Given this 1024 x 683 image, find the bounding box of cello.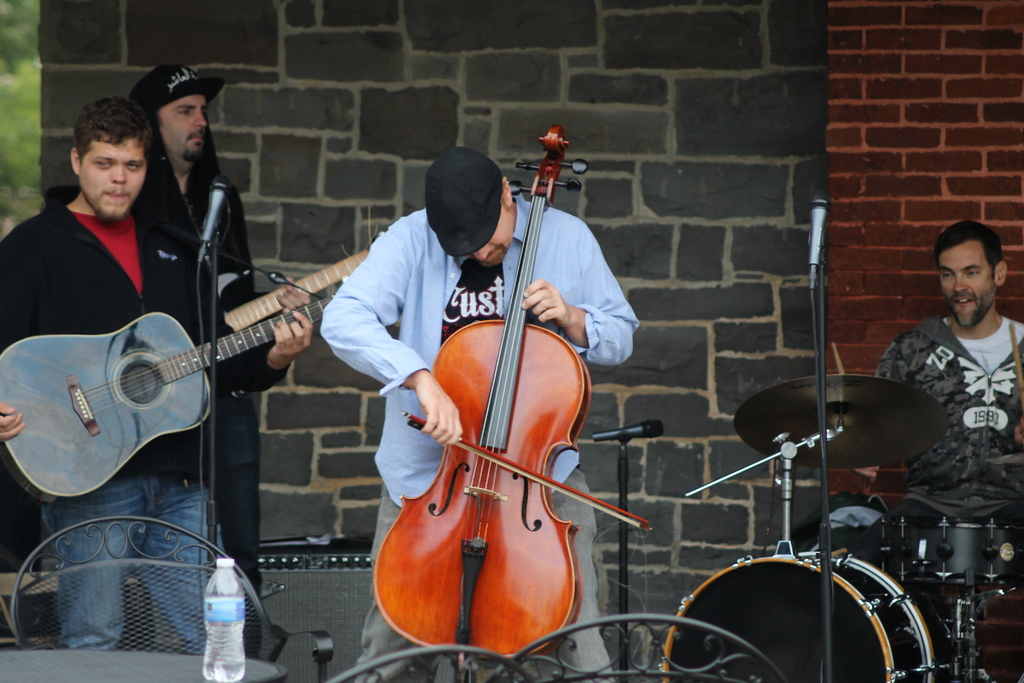
(x1=375, y1=128, x2=649, y2=678).
